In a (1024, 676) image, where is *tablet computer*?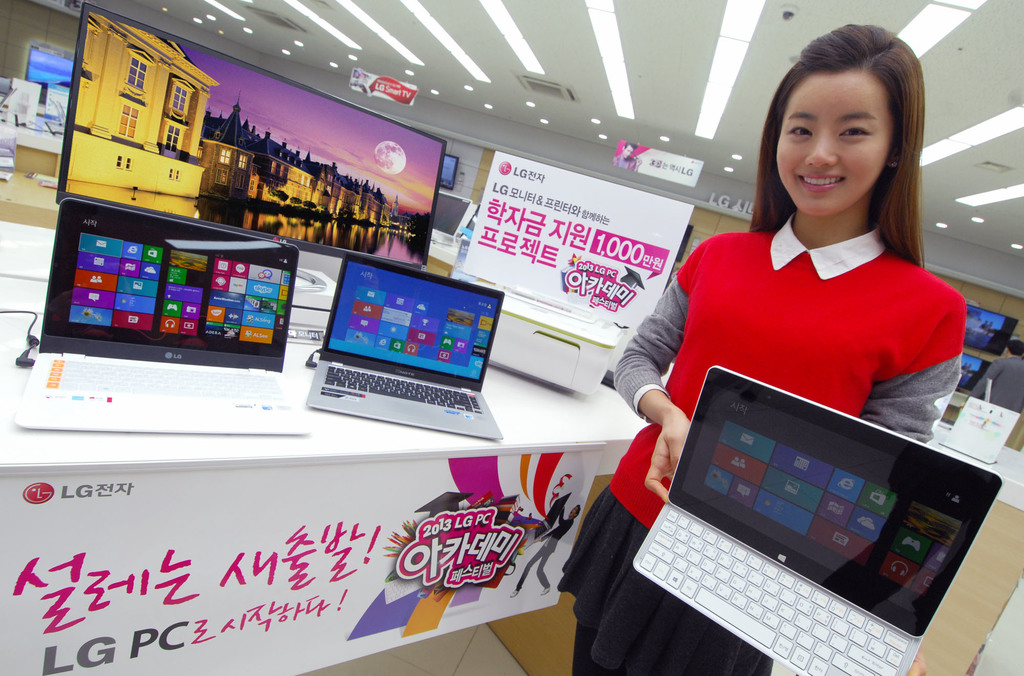
l=668, t=366, r=1002, b=638.
